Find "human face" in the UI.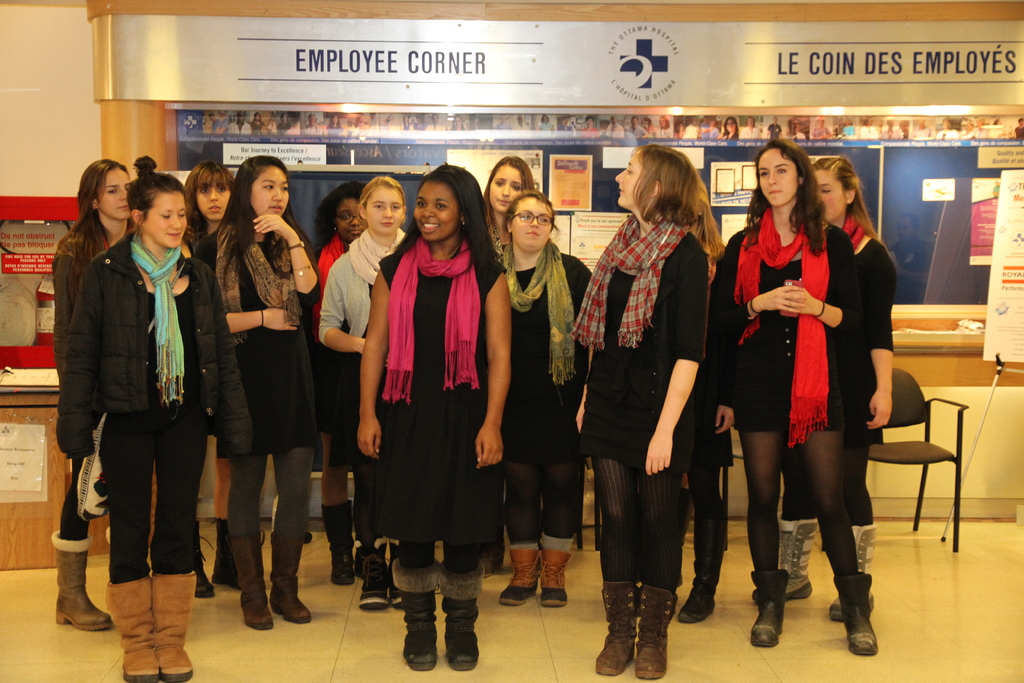
UI element at locate(370, 191, 404, 242).
